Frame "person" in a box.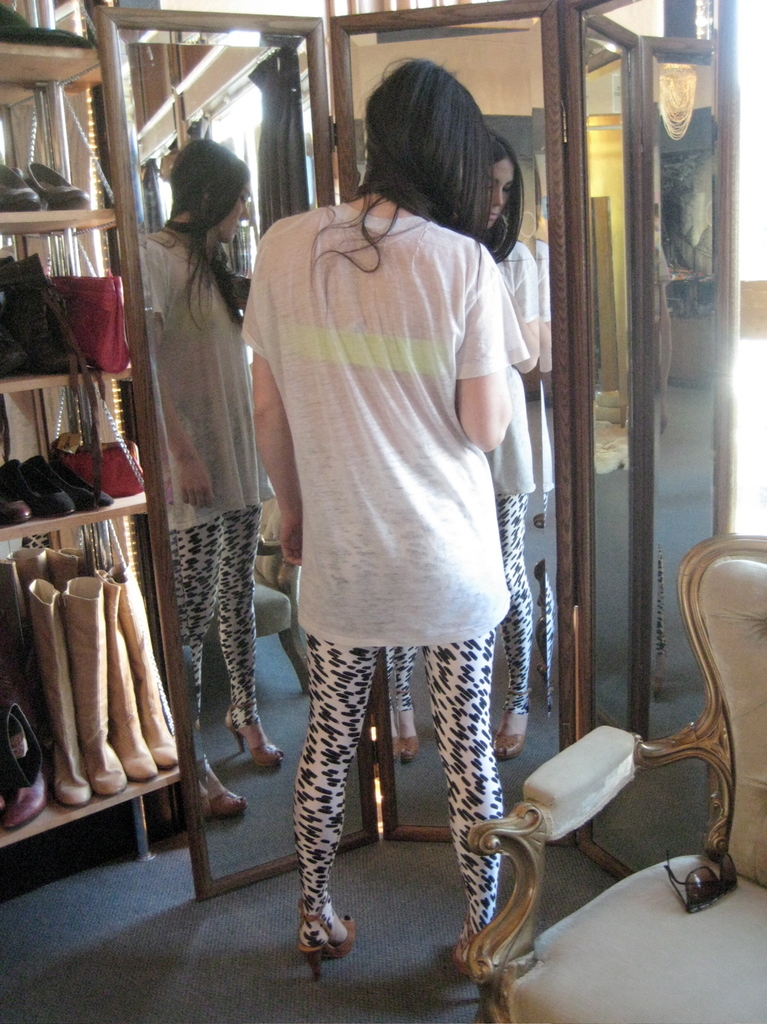
[235, 61, 524, 985].
